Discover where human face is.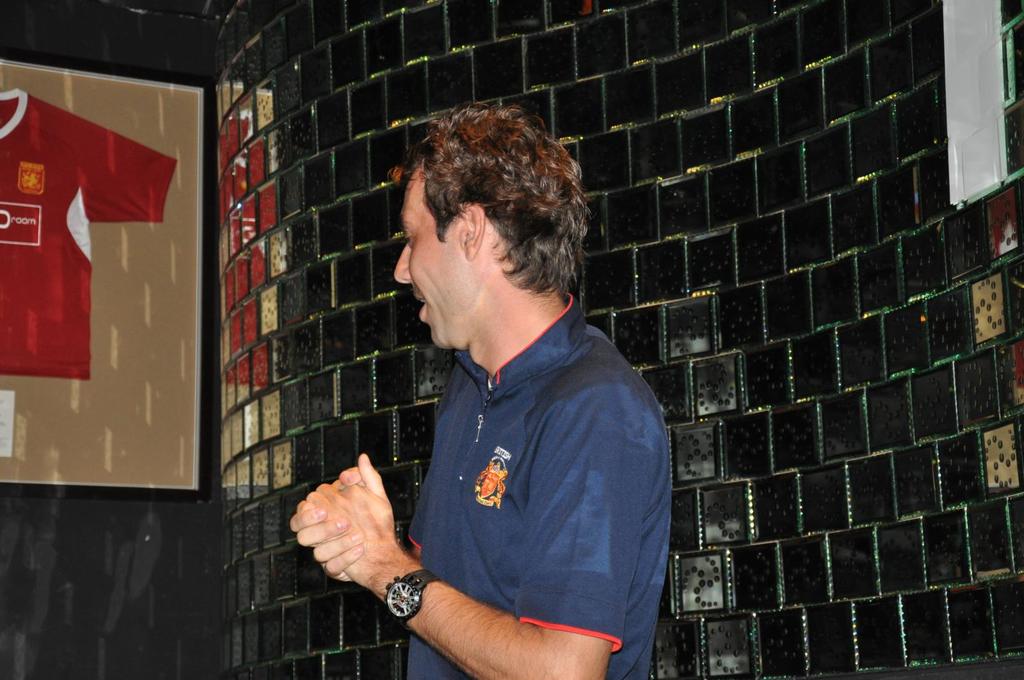
Discovered at (394, 164, 476, 349).
